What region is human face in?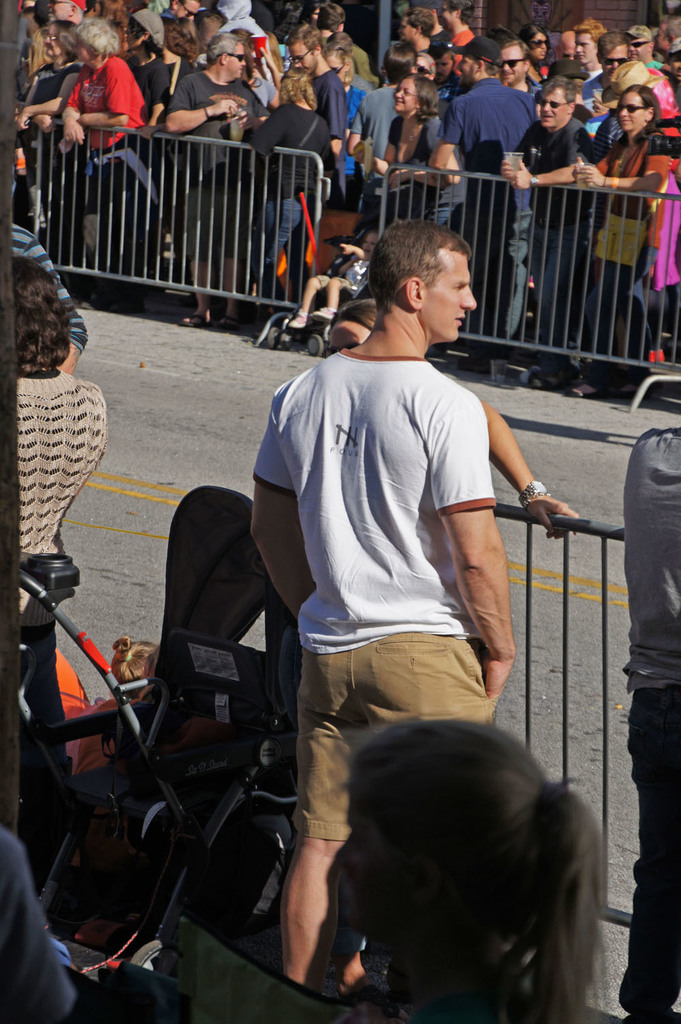
[x1=413, y1=253, x2=490, y2=343].
